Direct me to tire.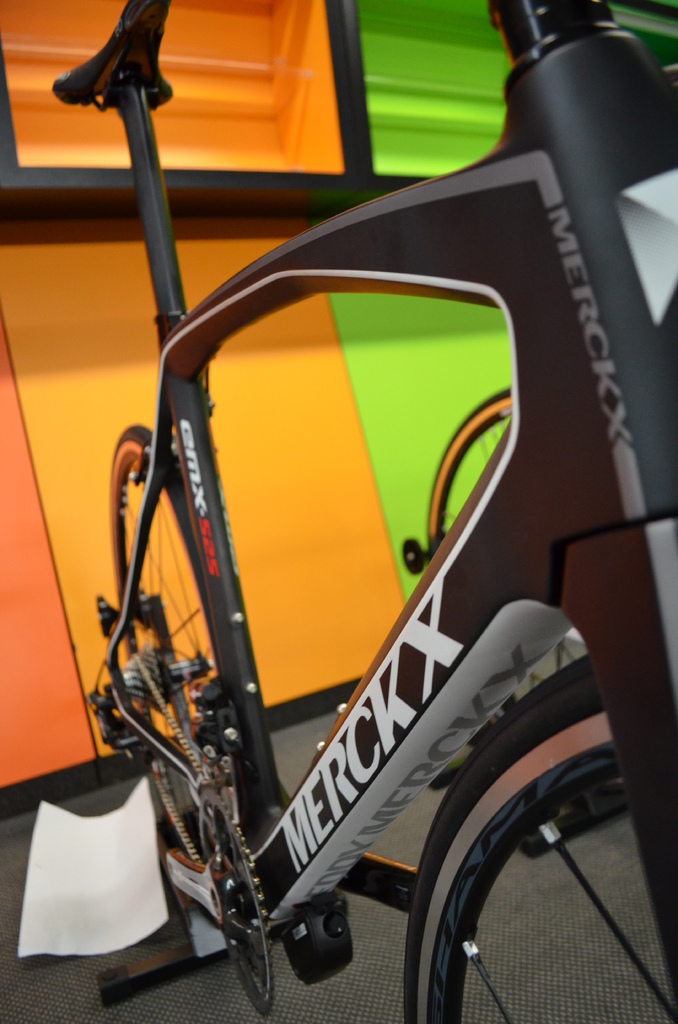
Direction: x1=108 y1=423 x2=213 y2=913.
